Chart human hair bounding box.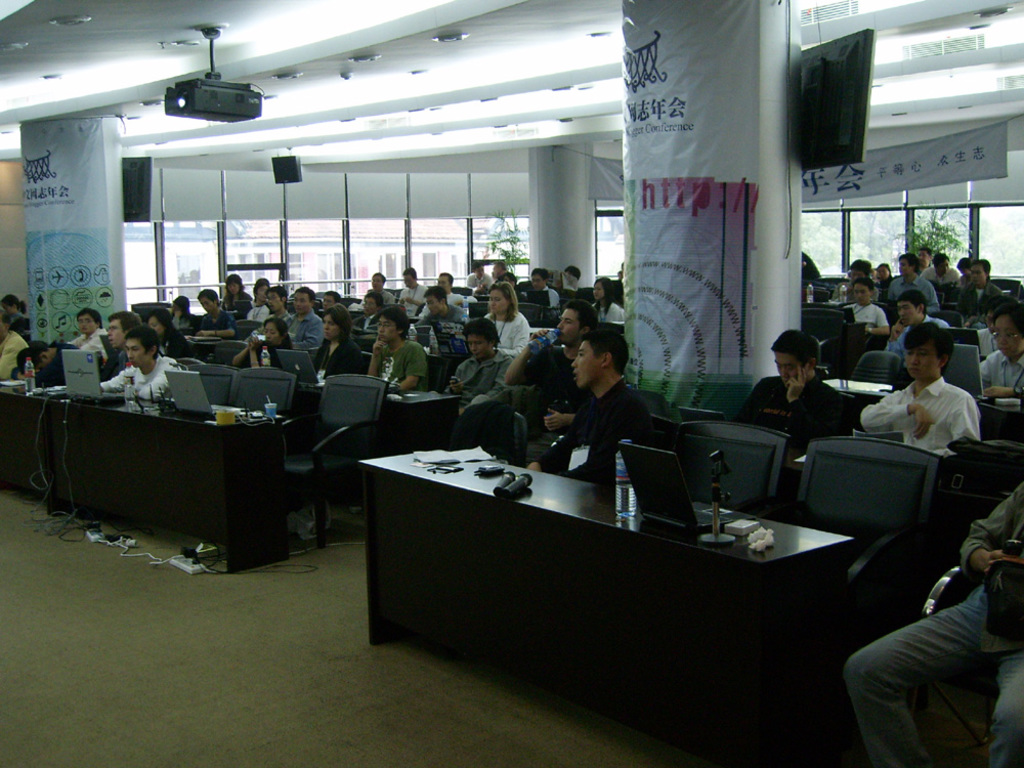
Charted: locate(2, 292, 20, 313).
